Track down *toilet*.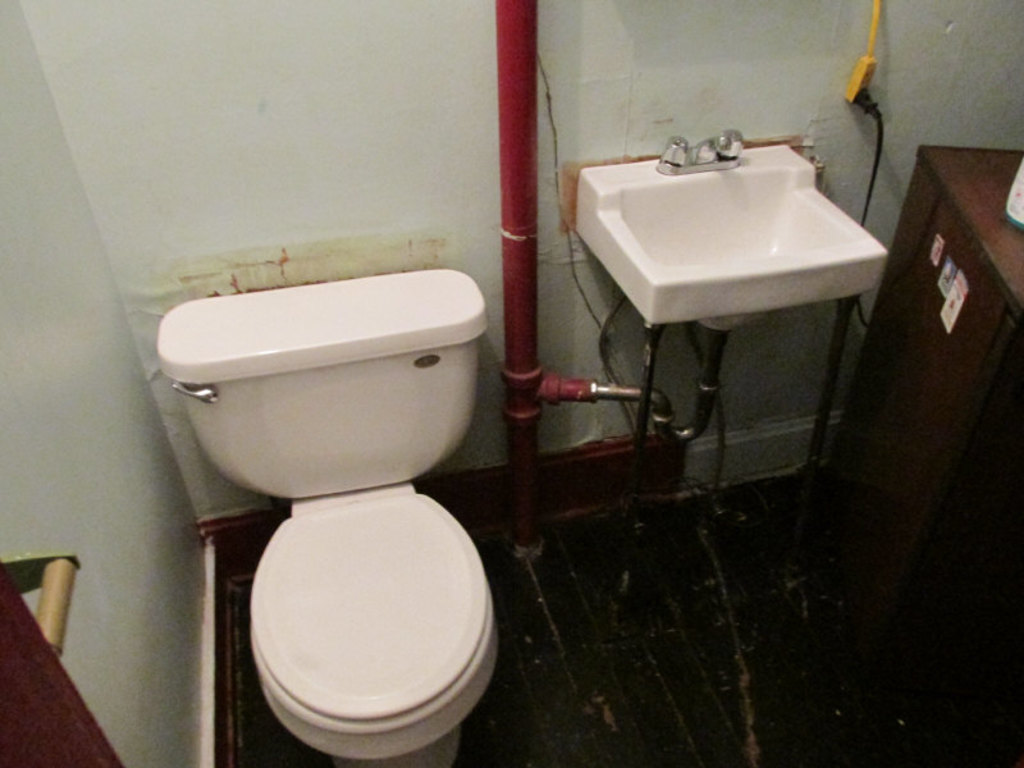
Tracked to pyautogui.locateOnScreen(142, 264, 497, 767).
